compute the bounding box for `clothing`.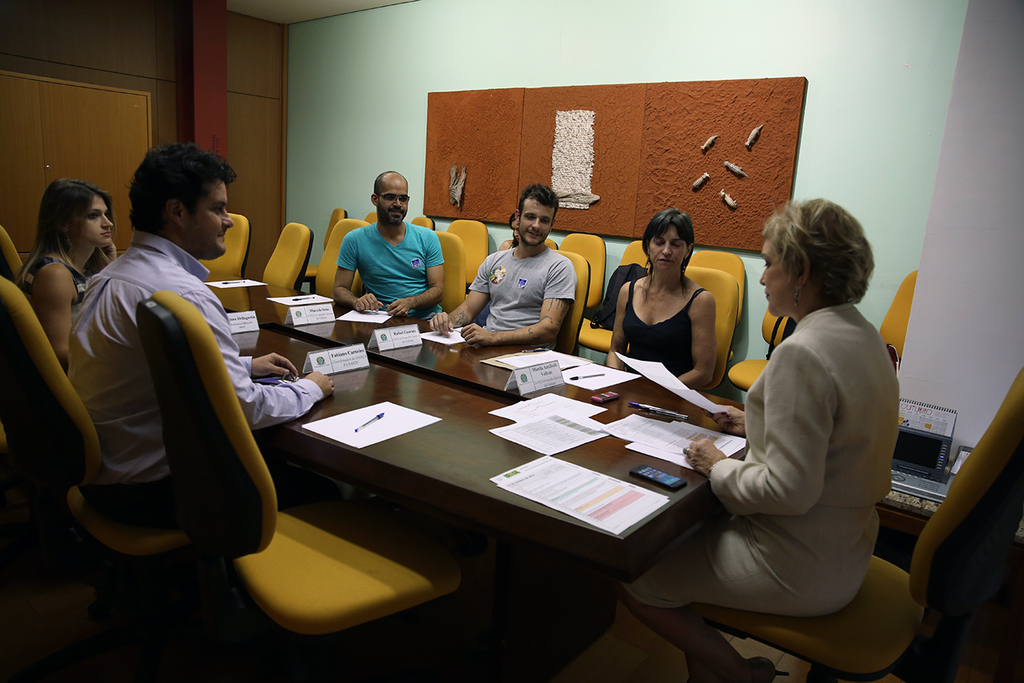
[left=67, top=228, right=328, bottom=526].
